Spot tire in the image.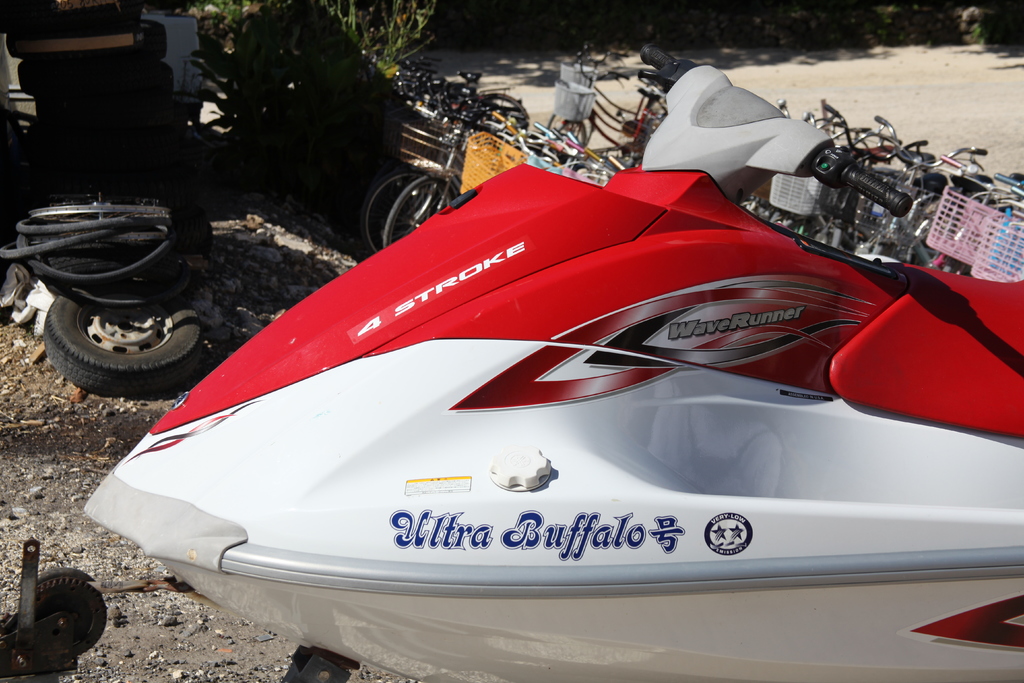
tire found at [42,290,206,397].
